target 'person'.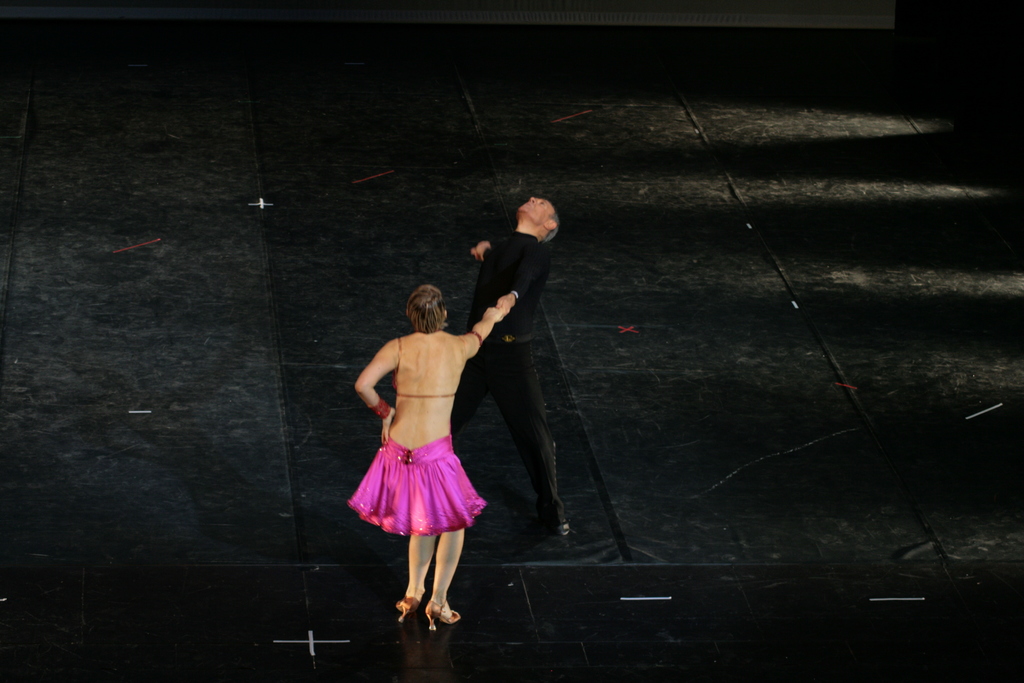
Target region: (341,259,498,630).
